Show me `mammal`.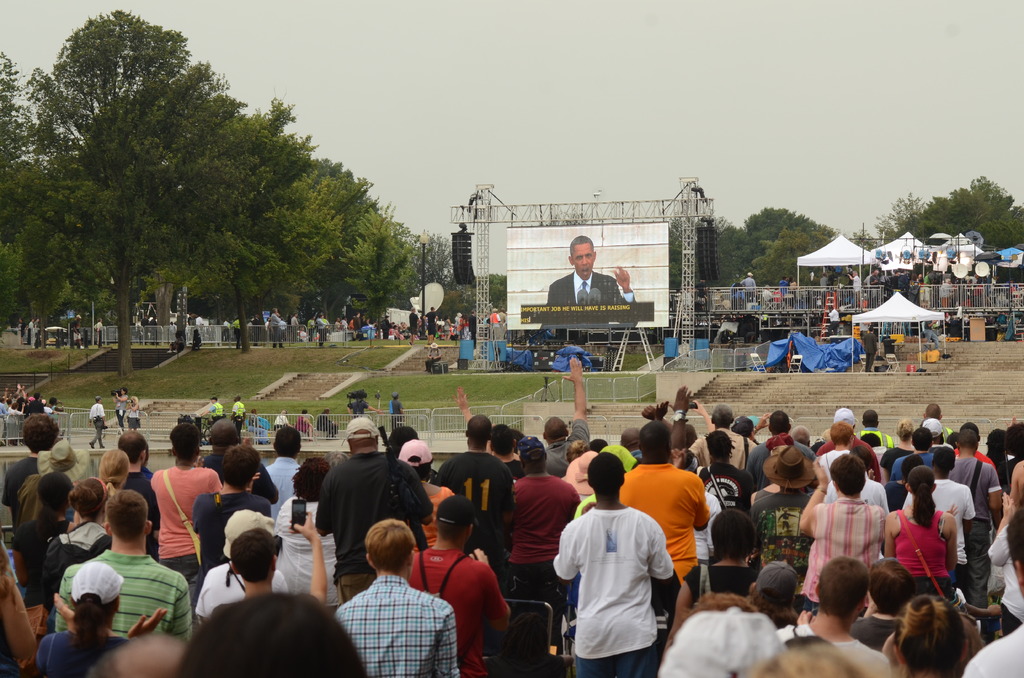
`mammal` is here: detection(828, 441, 890, 511).
